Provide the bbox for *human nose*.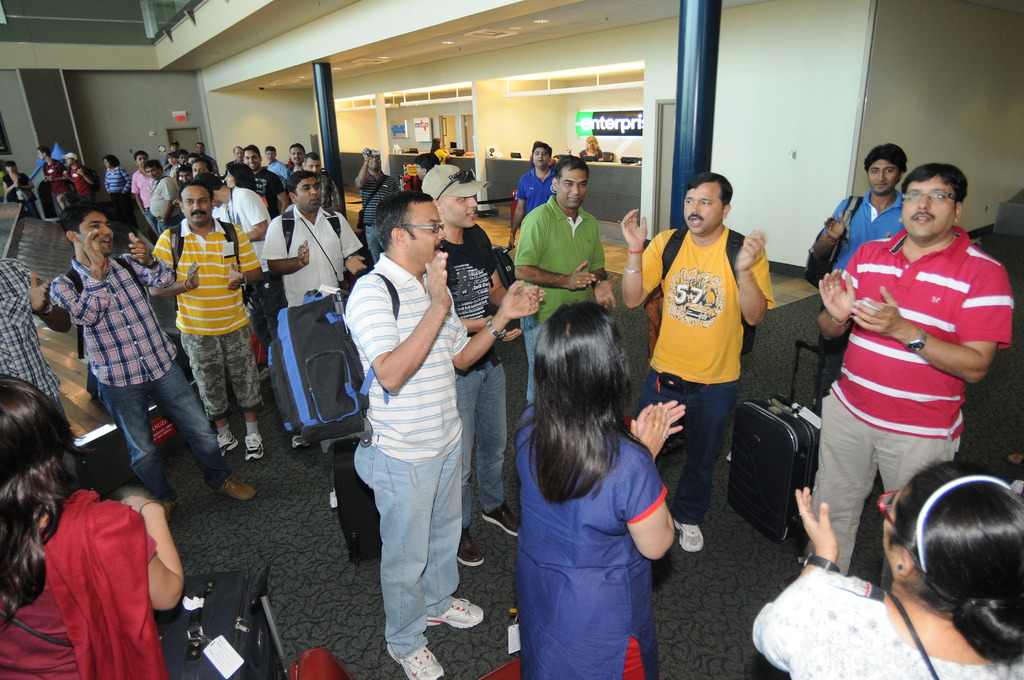
{"left": 690, "top": 198, "right": 700, "bottom": 218}.
